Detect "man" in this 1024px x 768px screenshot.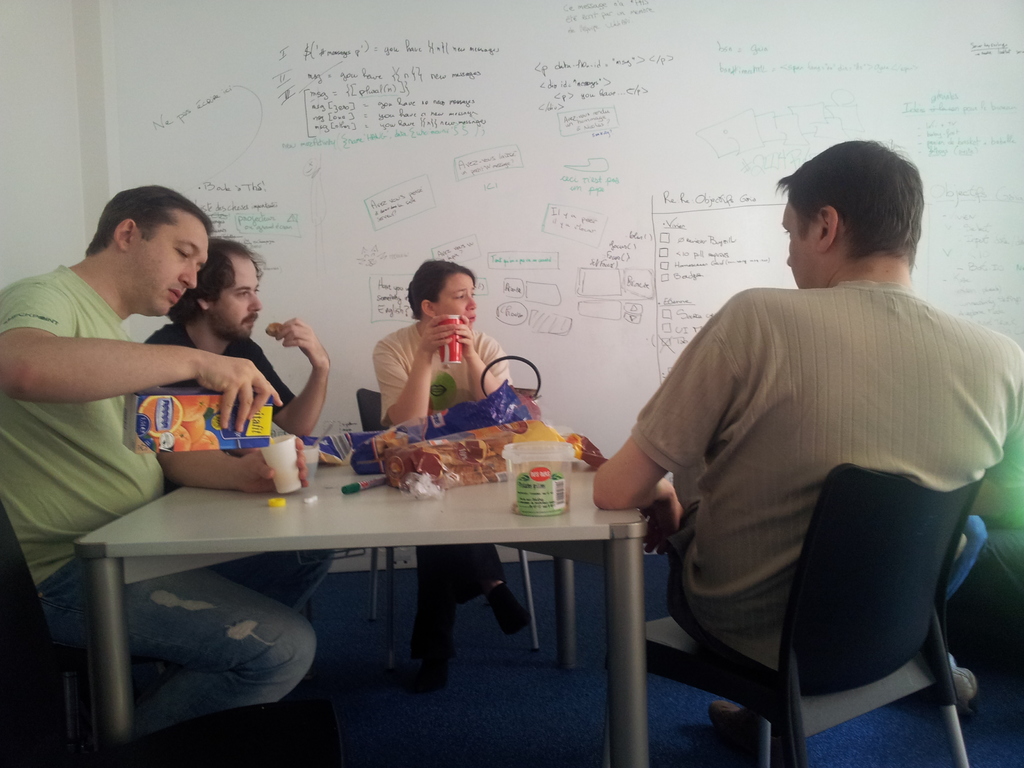
Detection: [left=586, top=147, right=1001, bottom=673].
